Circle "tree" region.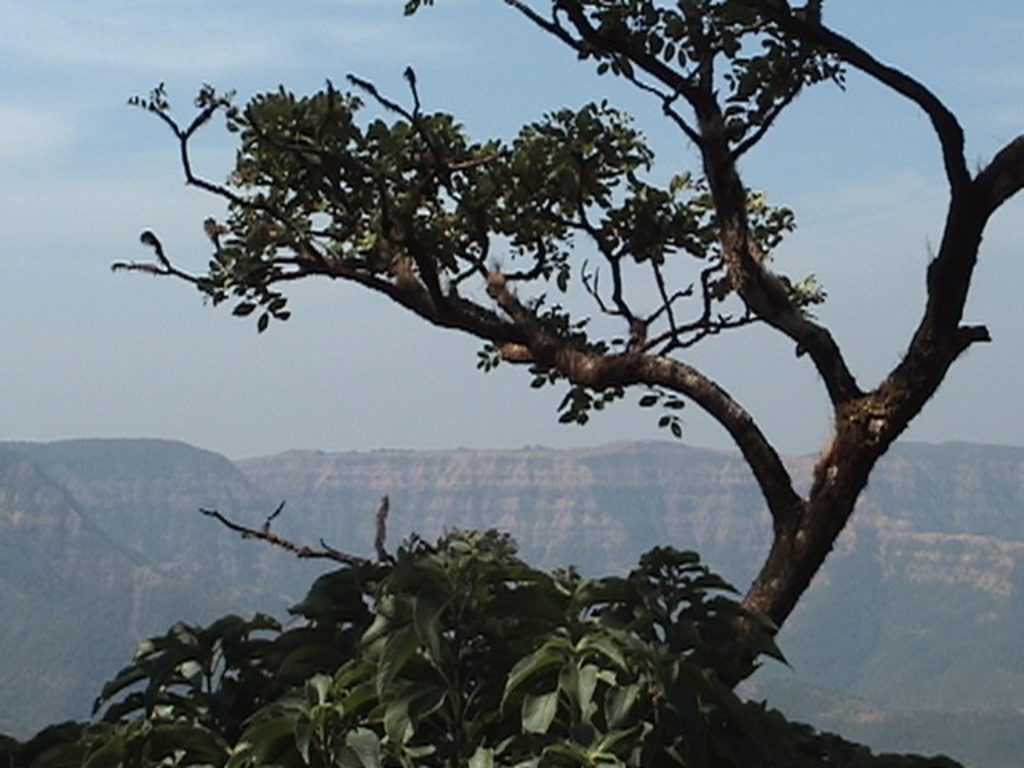
Region: bbox=[0, 0, 1022, 766].
